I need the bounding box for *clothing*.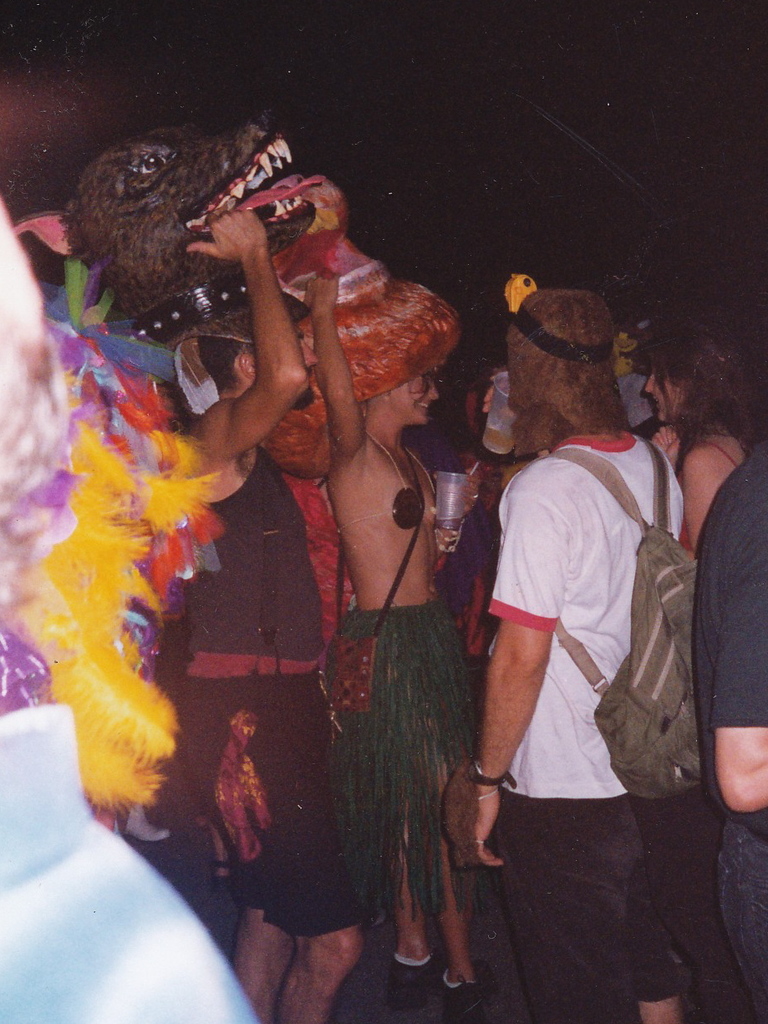
Here it is: l=175, t=451, r=333, b=664.
